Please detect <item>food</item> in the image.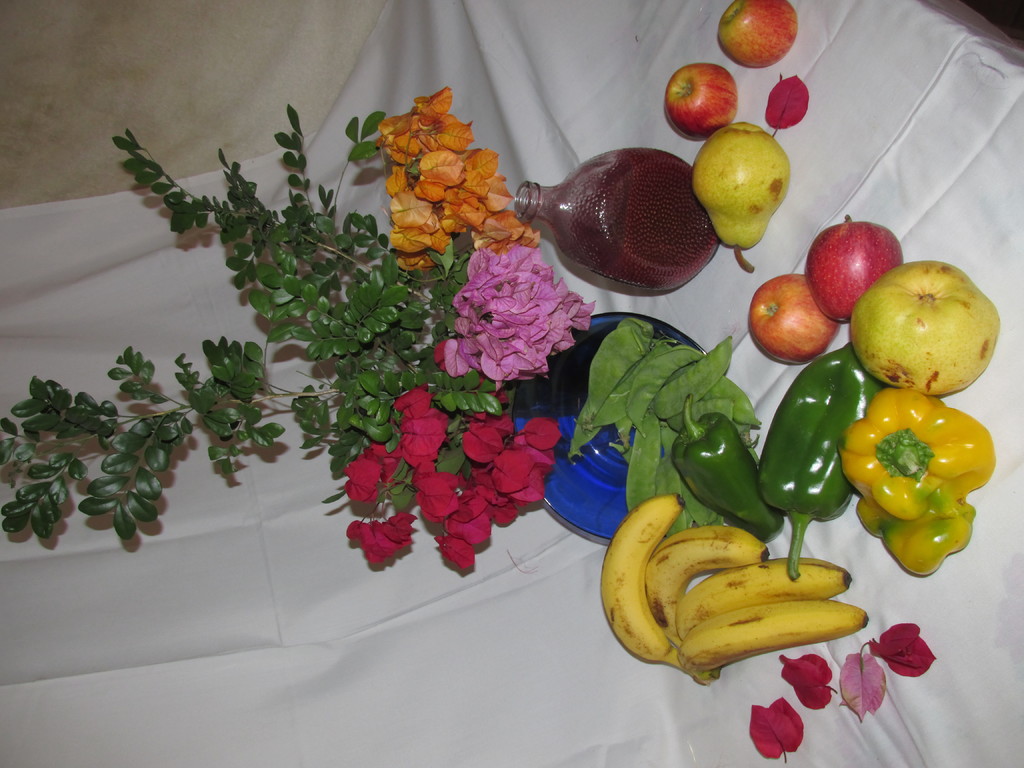
bbox(852, 260, 1002, 396).
